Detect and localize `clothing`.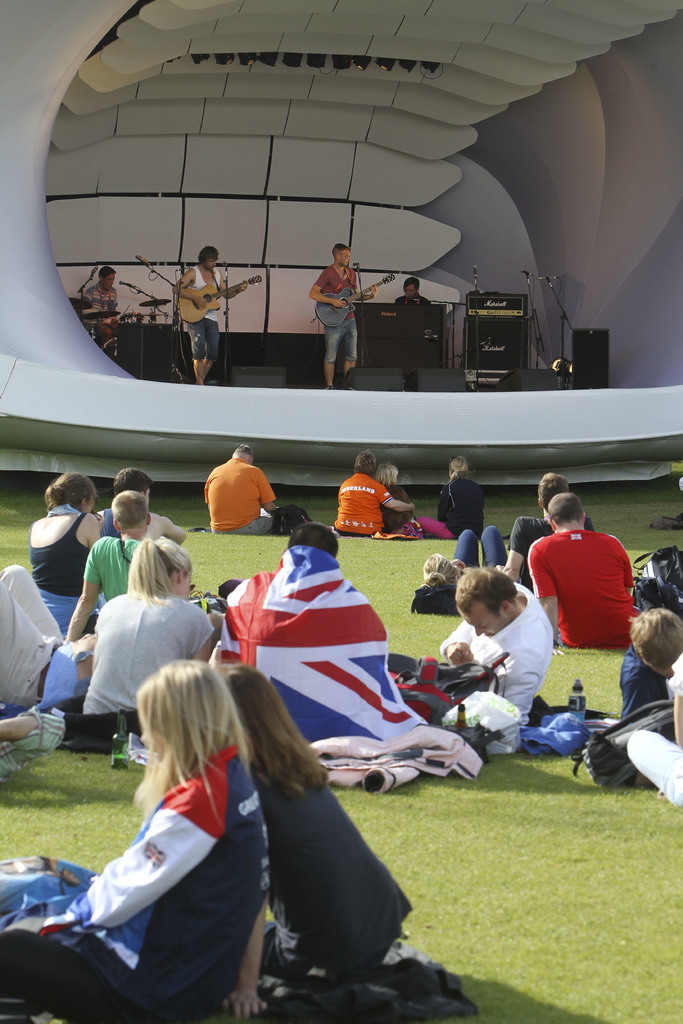
Localized at [x1=506, y1=520, x2=600, y2=567].
